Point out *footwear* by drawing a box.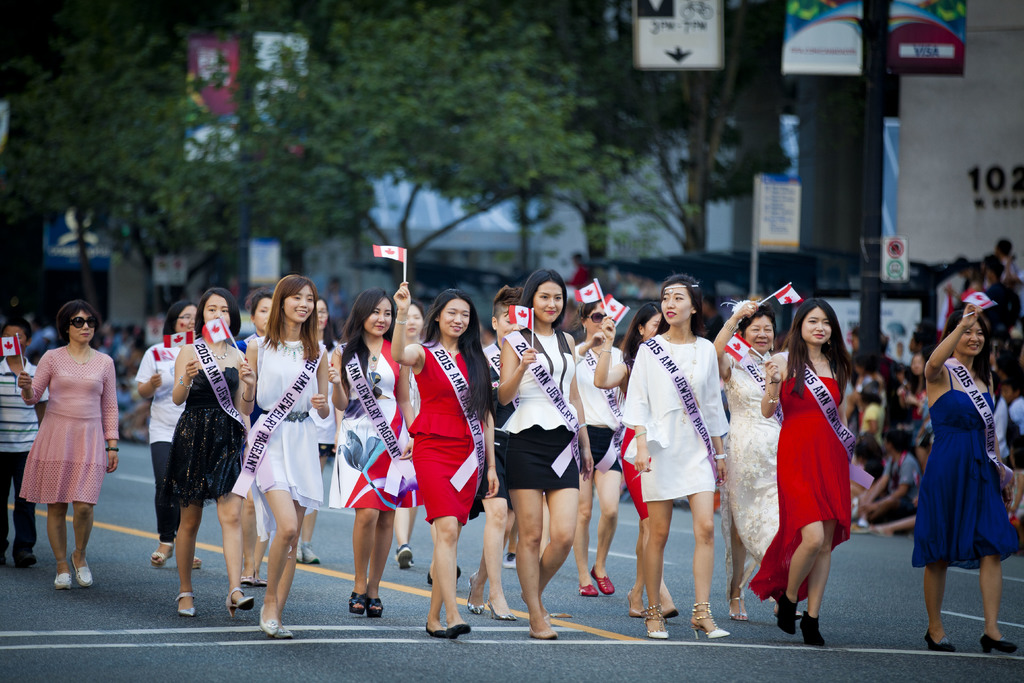
468,573,483,613.
